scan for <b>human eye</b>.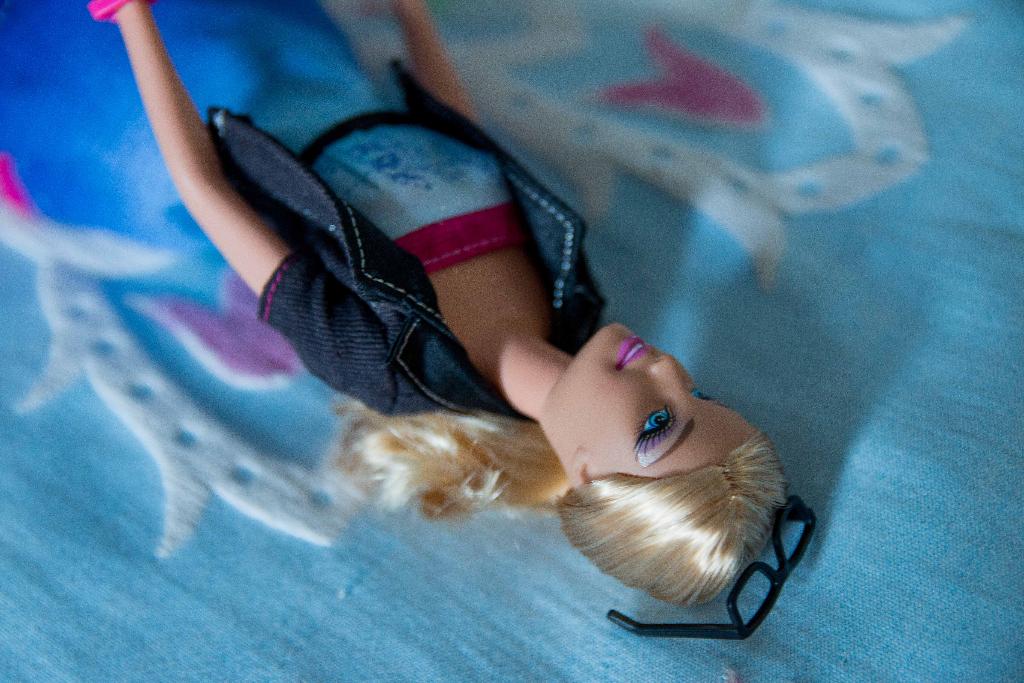
Scan result: pyautogui.locateOnScreen(634, 403, 675, 453).
